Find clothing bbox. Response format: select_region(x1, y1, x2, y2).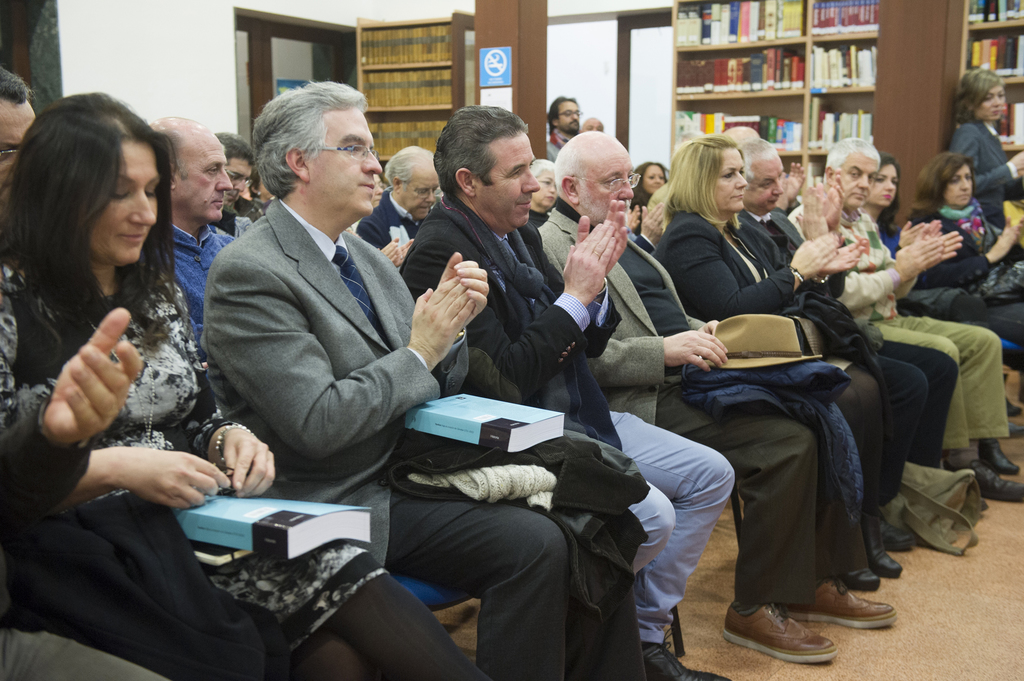
select_region(189, 198, 646, 678).
